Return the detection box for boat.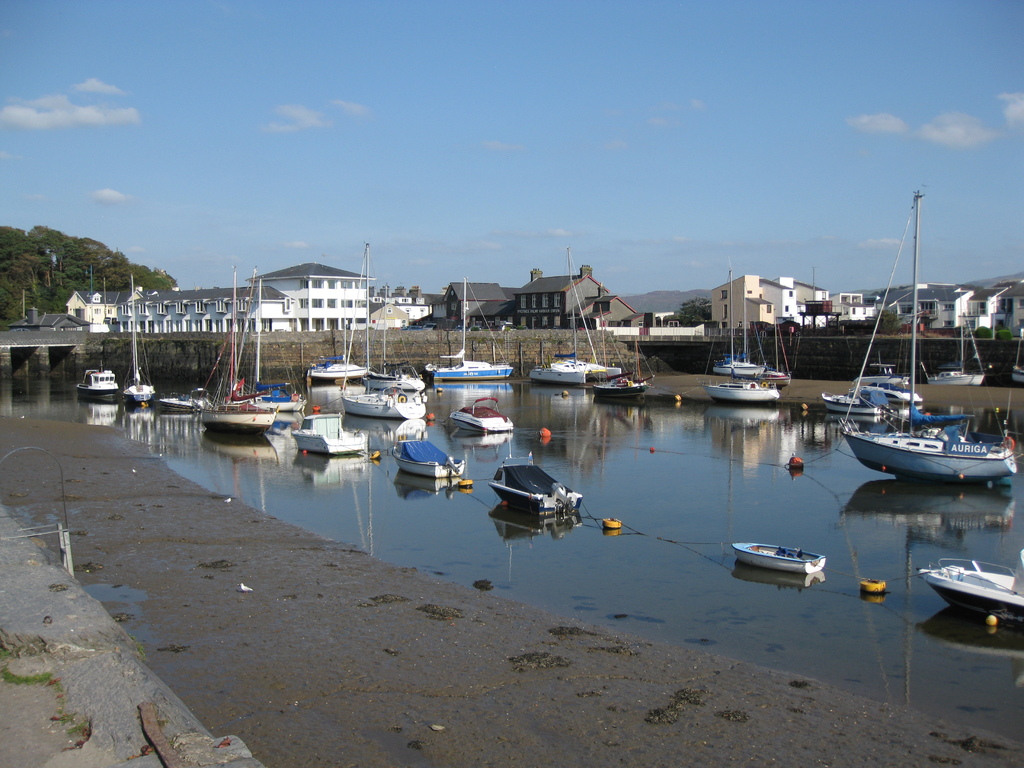
Rect(487, 449, 586, 510).
